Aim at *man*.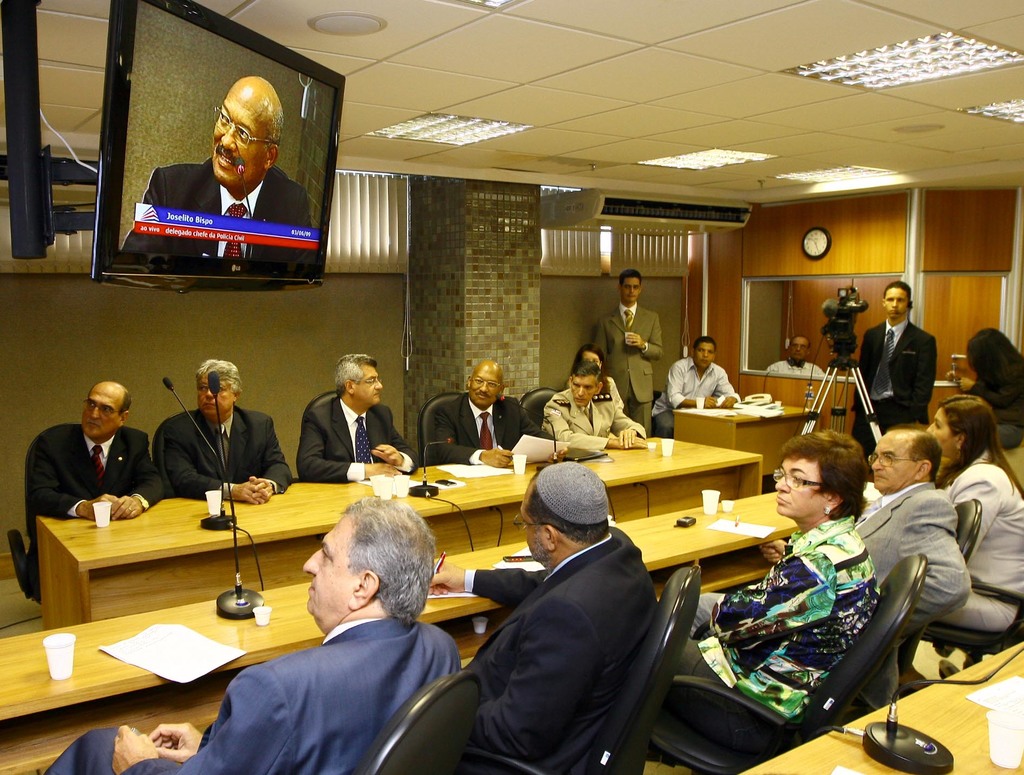
Aimed at bbox(296, 354, 420, 476).
